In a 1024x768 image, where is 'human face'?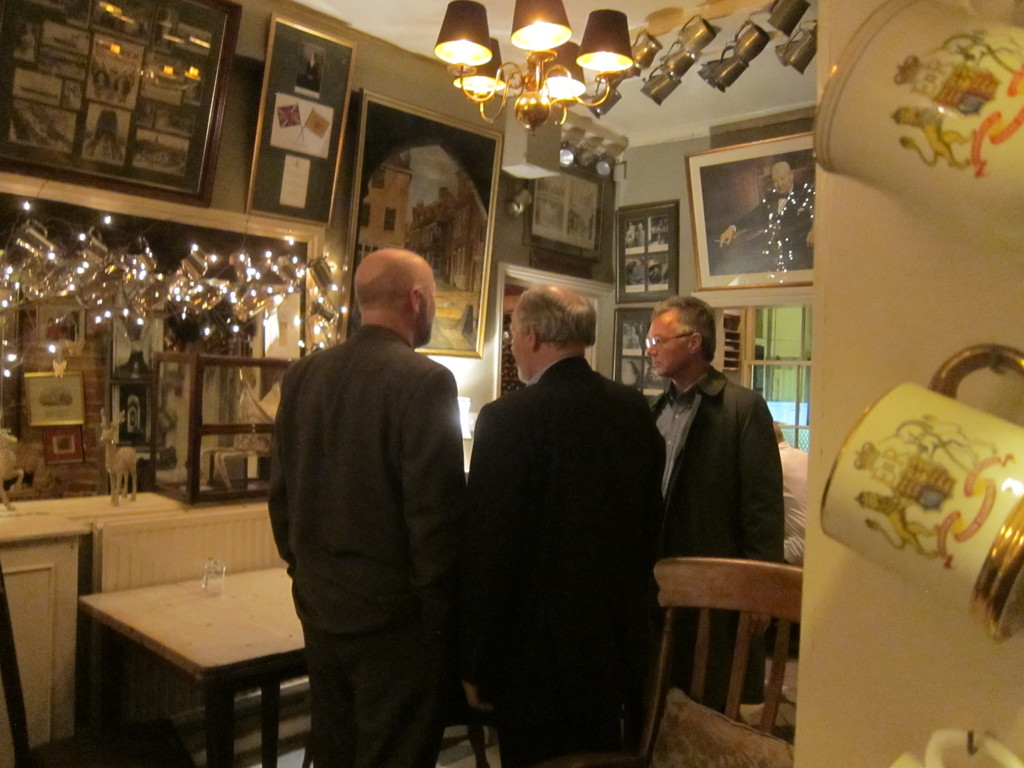
bbox=(644, 314, 692, 378).
